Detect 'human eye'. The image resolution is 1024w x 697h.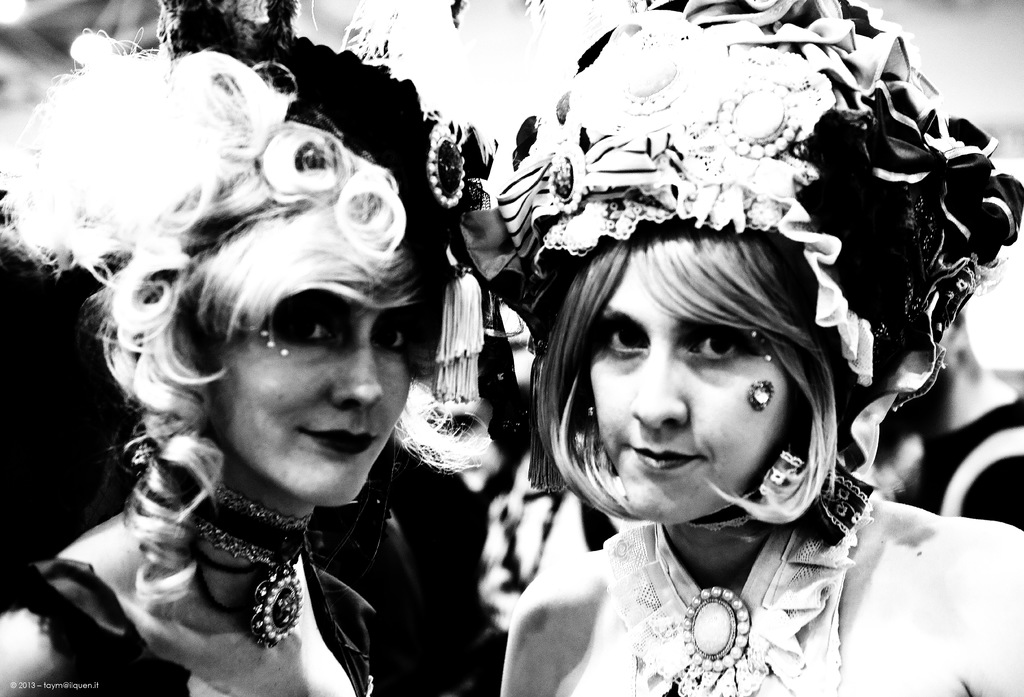
604, 318, 653, 358.
